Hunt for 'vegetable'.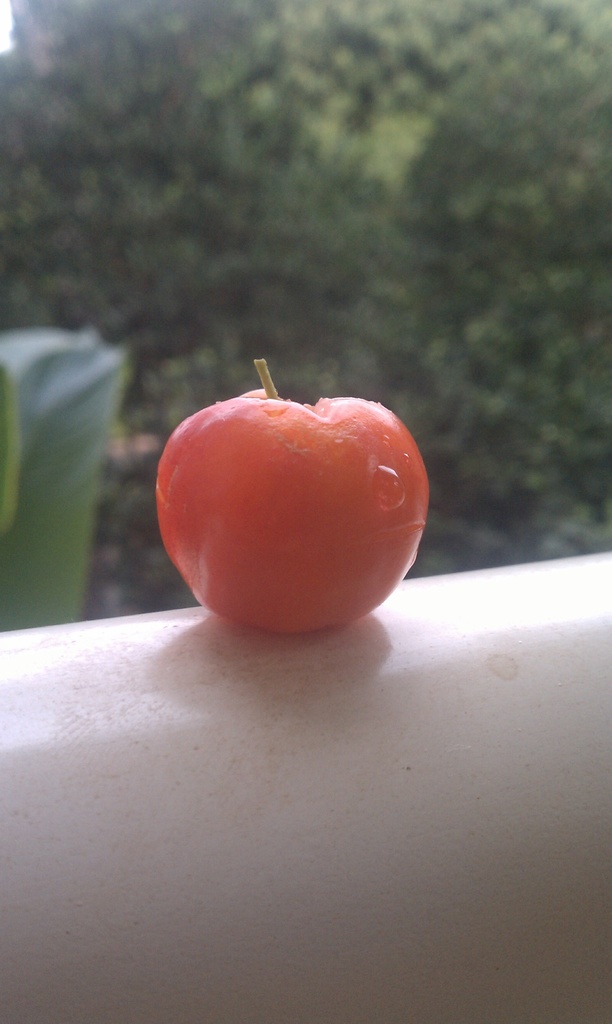
Hunted down at <region>143, 373, 419, 627</region>.
